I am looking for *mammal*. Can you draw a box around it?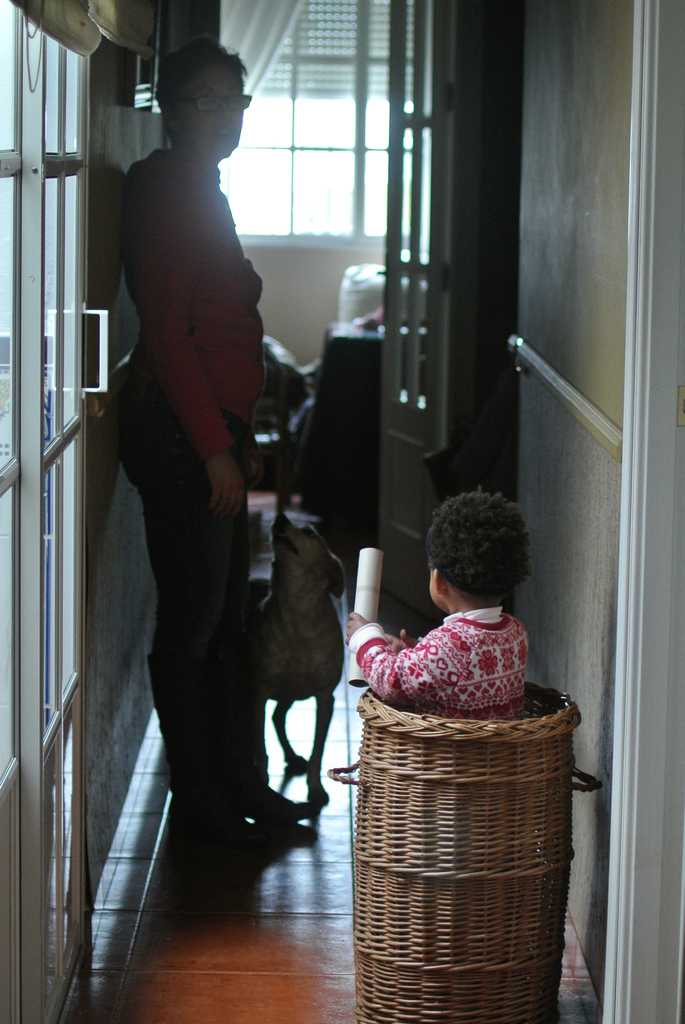
Sure, the bounding box is x1=244, y1=515, x2=363, y2=797.
